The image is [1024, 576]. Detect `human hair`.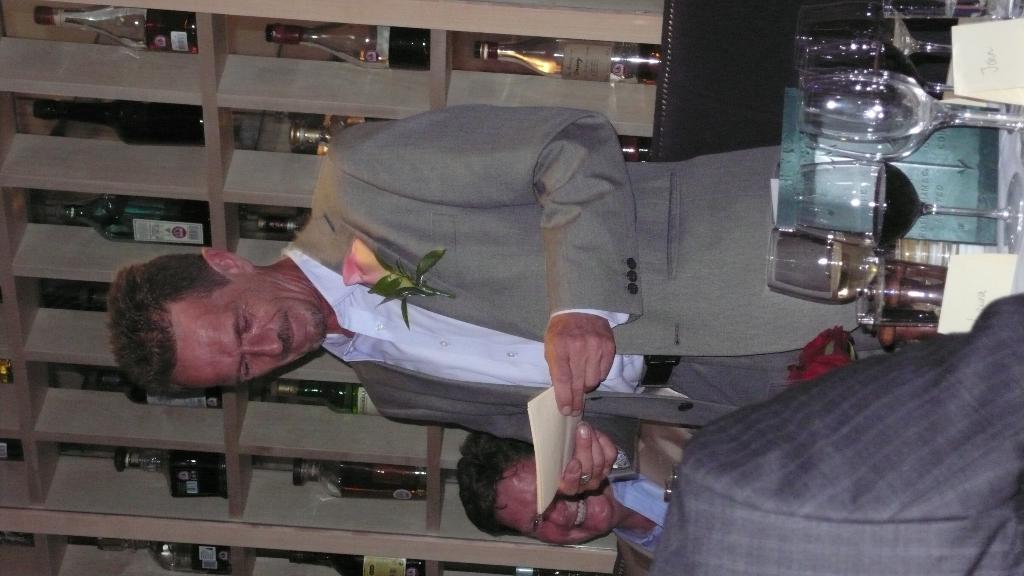
Detection: [104, 255, 230, 398].
